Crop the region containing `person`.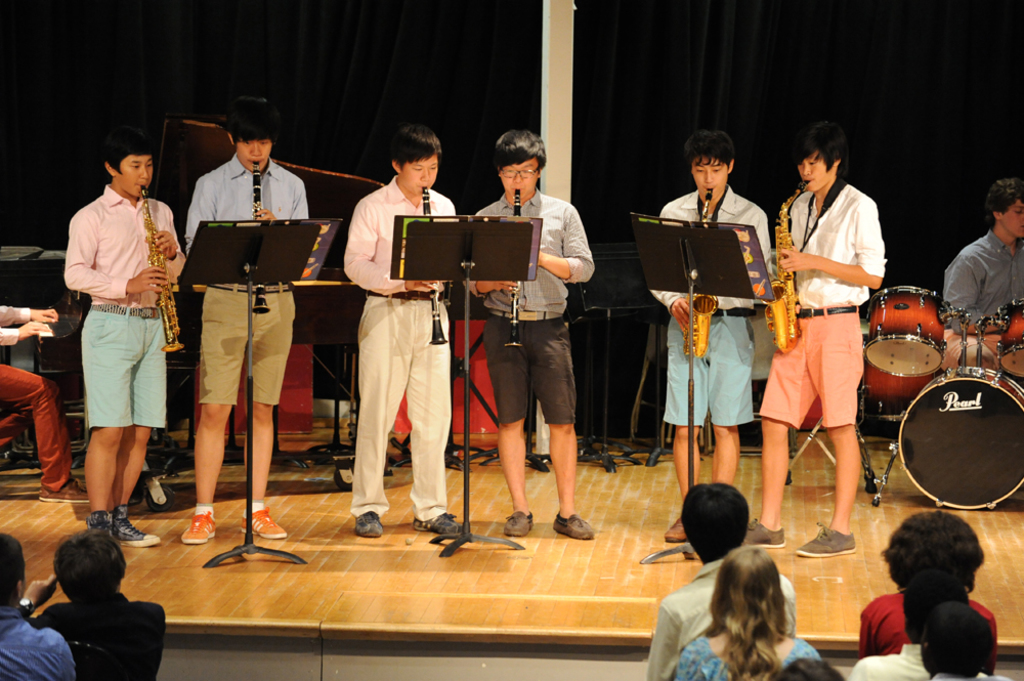
Crop region: [x1=176, y1=99, x2=311, y2=547].
